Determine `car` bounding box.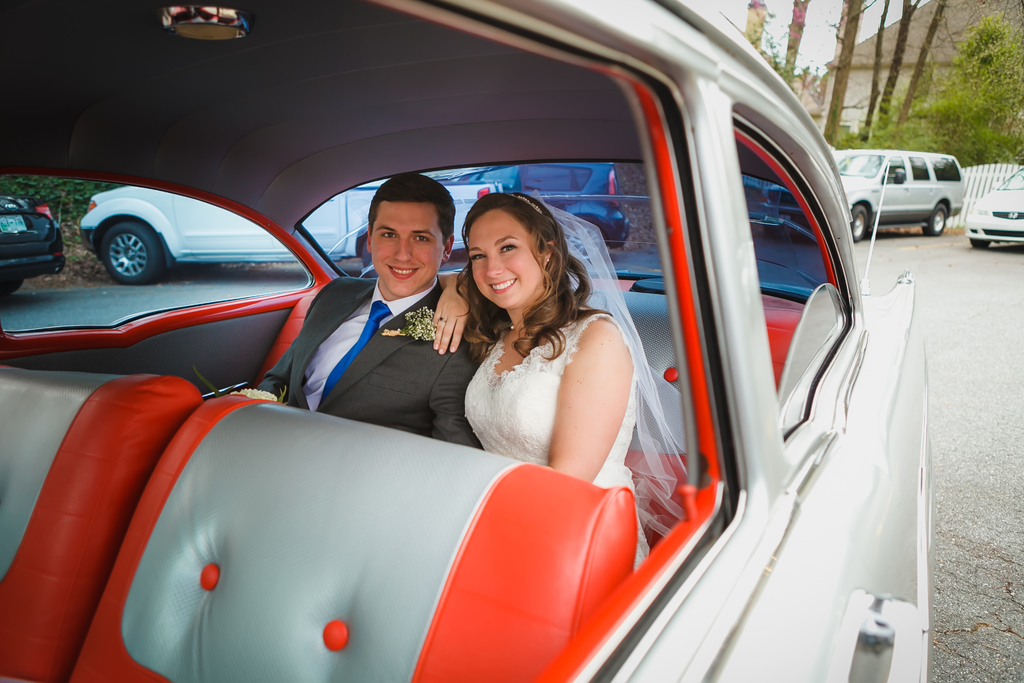
Determined: bbox=[960, 162, 1023, 247].
